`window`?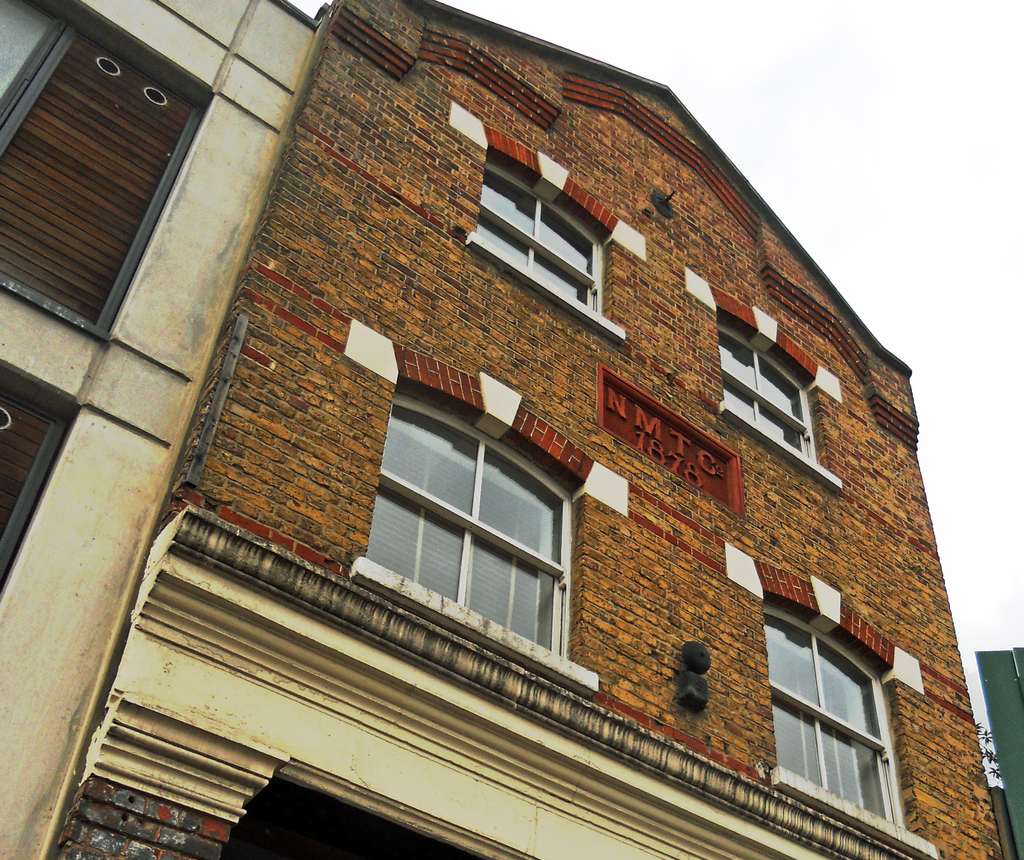
region(724, 545, 940, 855)
